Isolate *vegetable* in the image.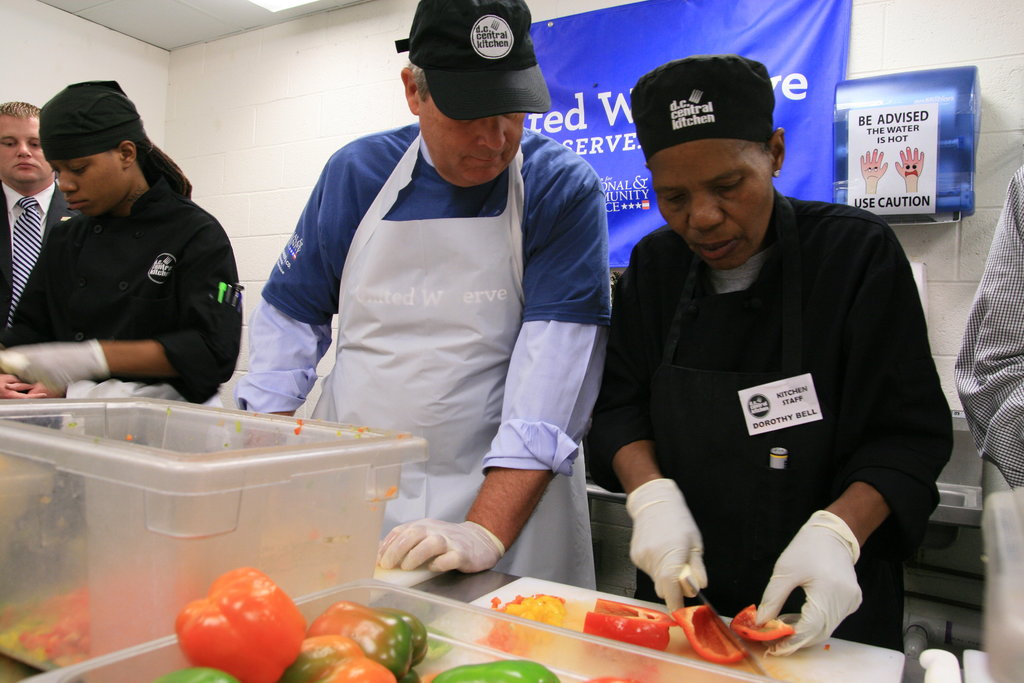
Isolated region: {"x1": 278, "y1": 630, "x2": 399, "y2": 682}.
